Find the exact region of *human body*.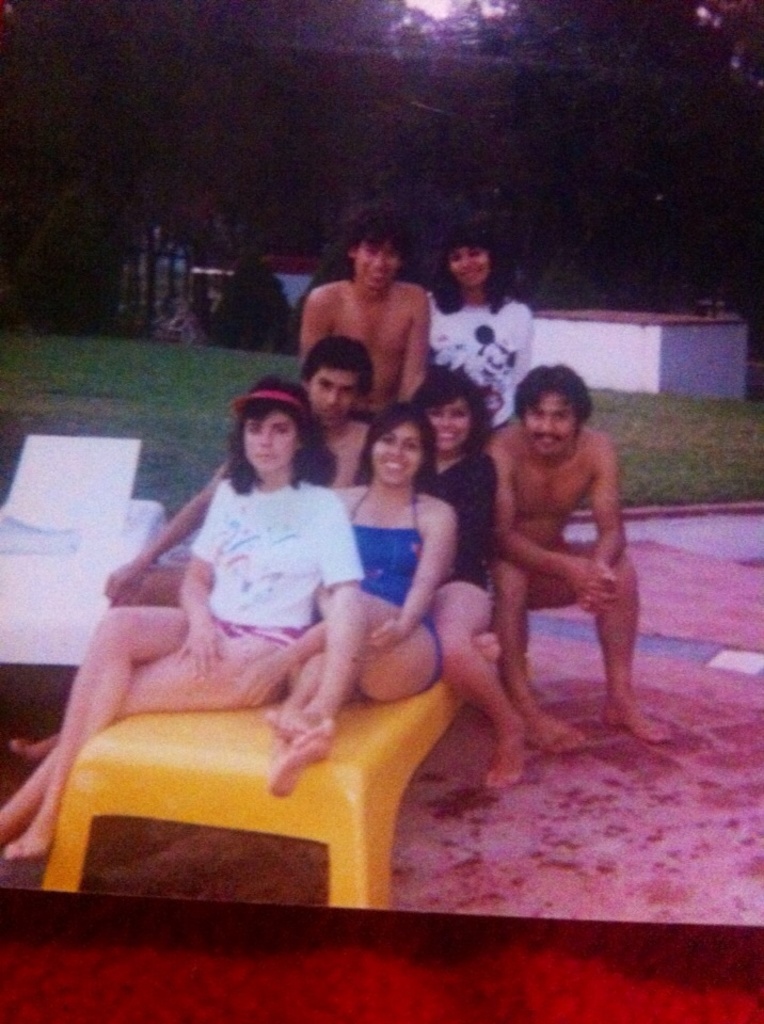
Exact region: [401,446,535,782].
